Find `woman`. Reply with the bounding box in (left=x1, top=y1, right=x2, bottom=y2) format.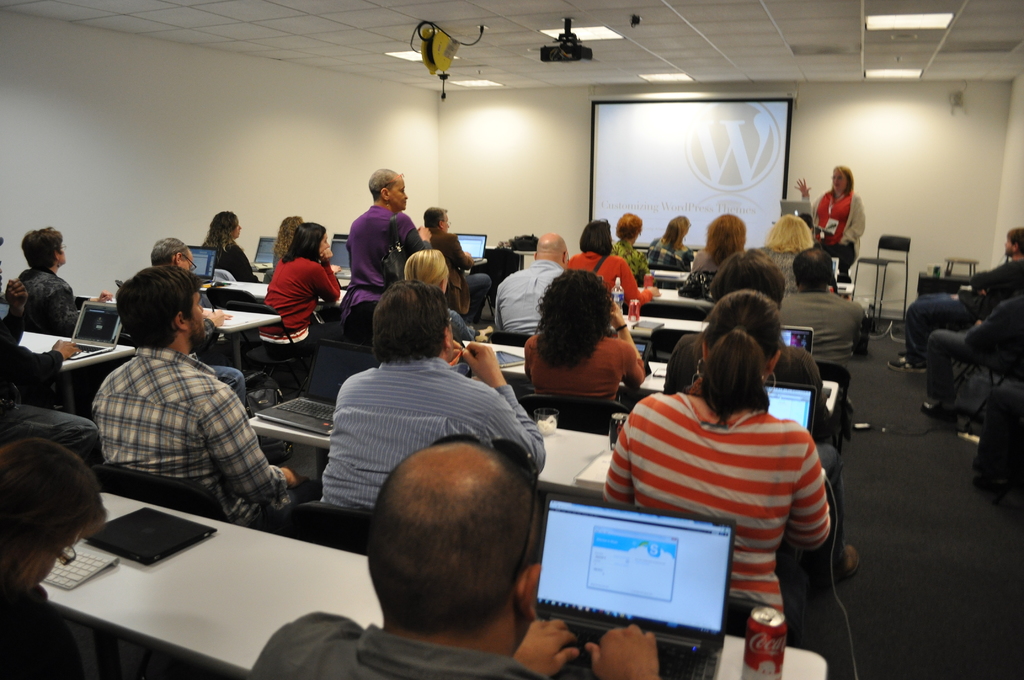
(left=405, top=250, right=477, bottom=343).
